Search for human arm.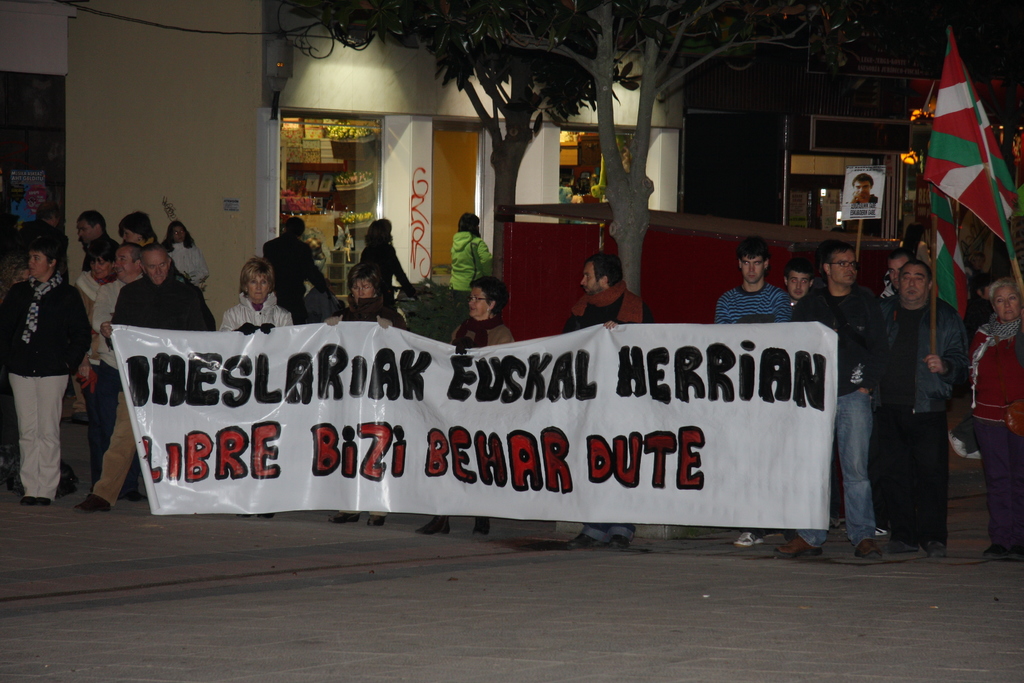
Found at region(790, 283, 817, 324).
